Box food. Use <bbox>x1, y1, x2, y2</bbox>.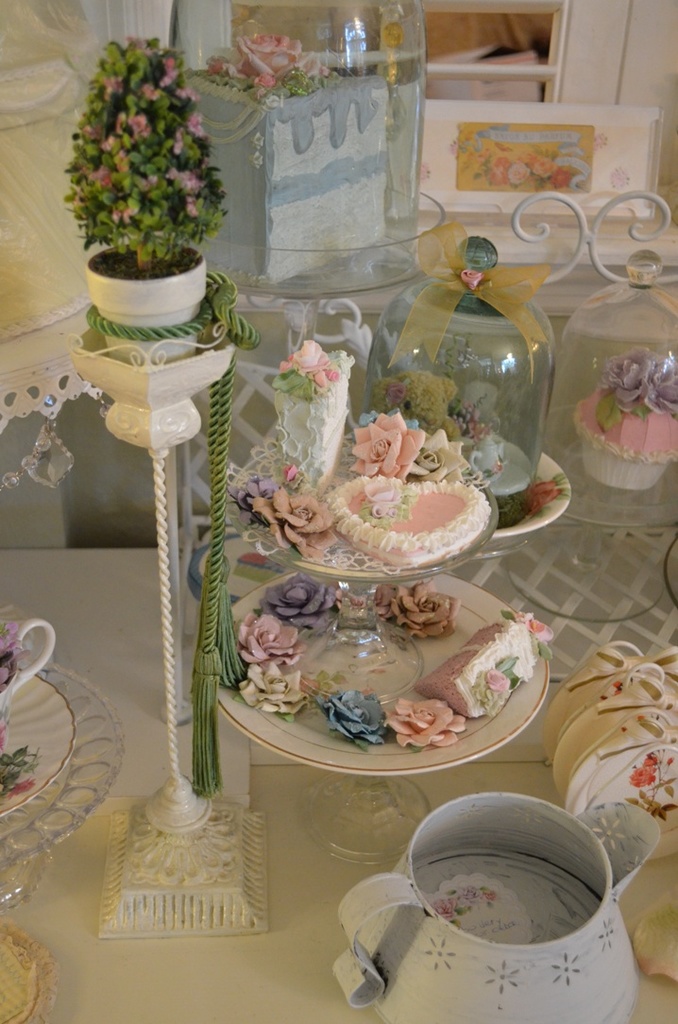
<bbox>381, 696, 465, 749</bbox>.
